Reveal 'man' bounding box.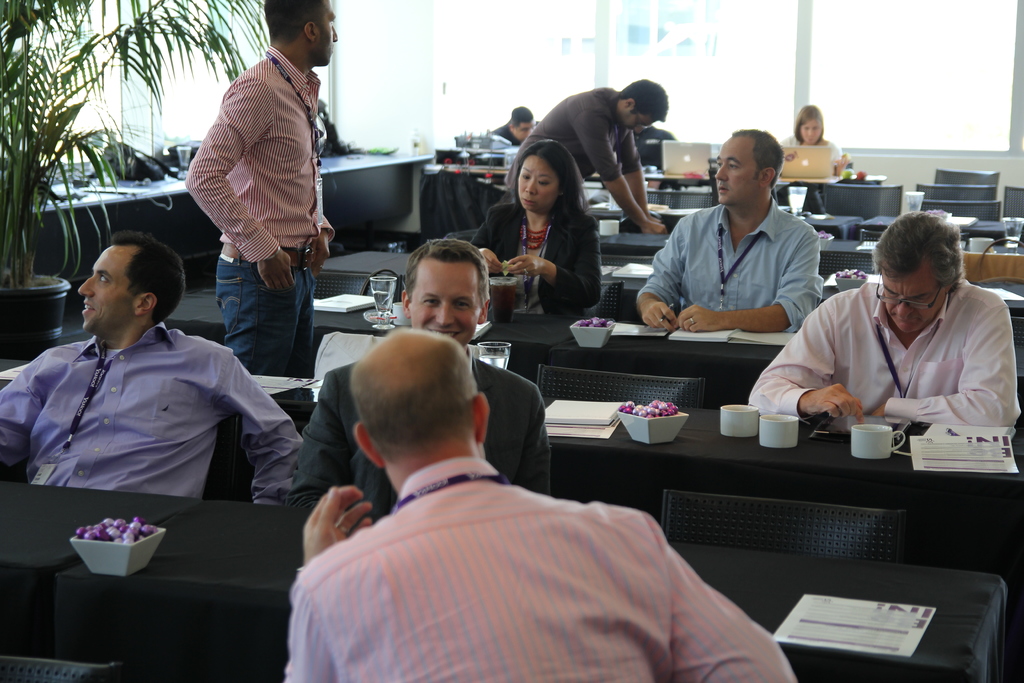
Revealed: rect(630, 122, 681, 169).
